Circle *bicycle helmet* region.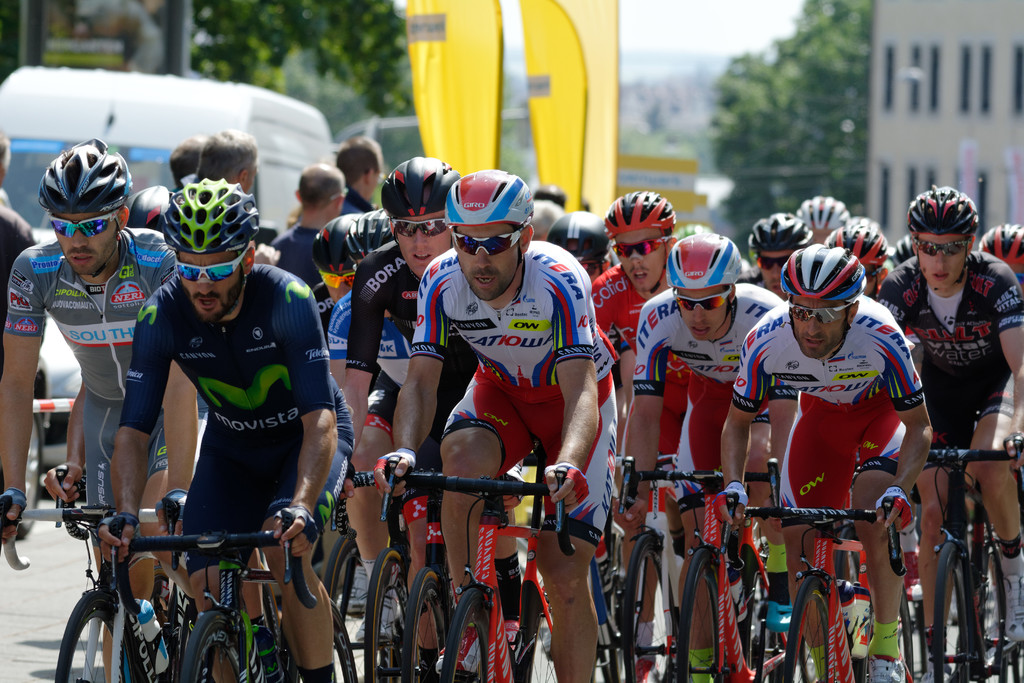
Region: rect(604, 189, 674, 229).
